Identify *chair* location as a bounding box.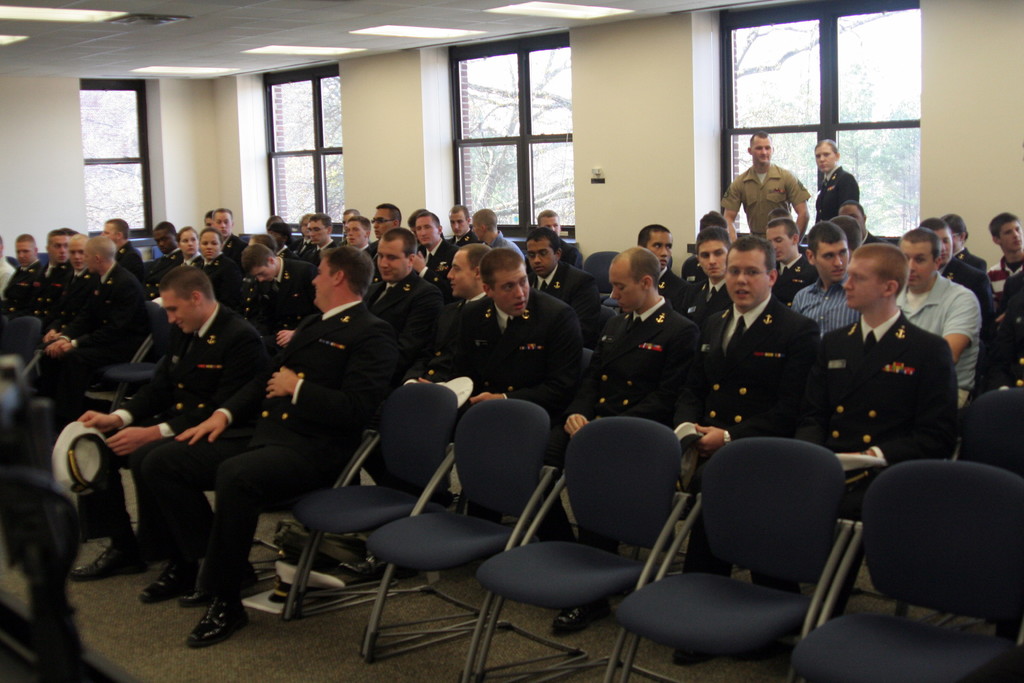
[left=787, top=456, right=1023, bottom=682].
